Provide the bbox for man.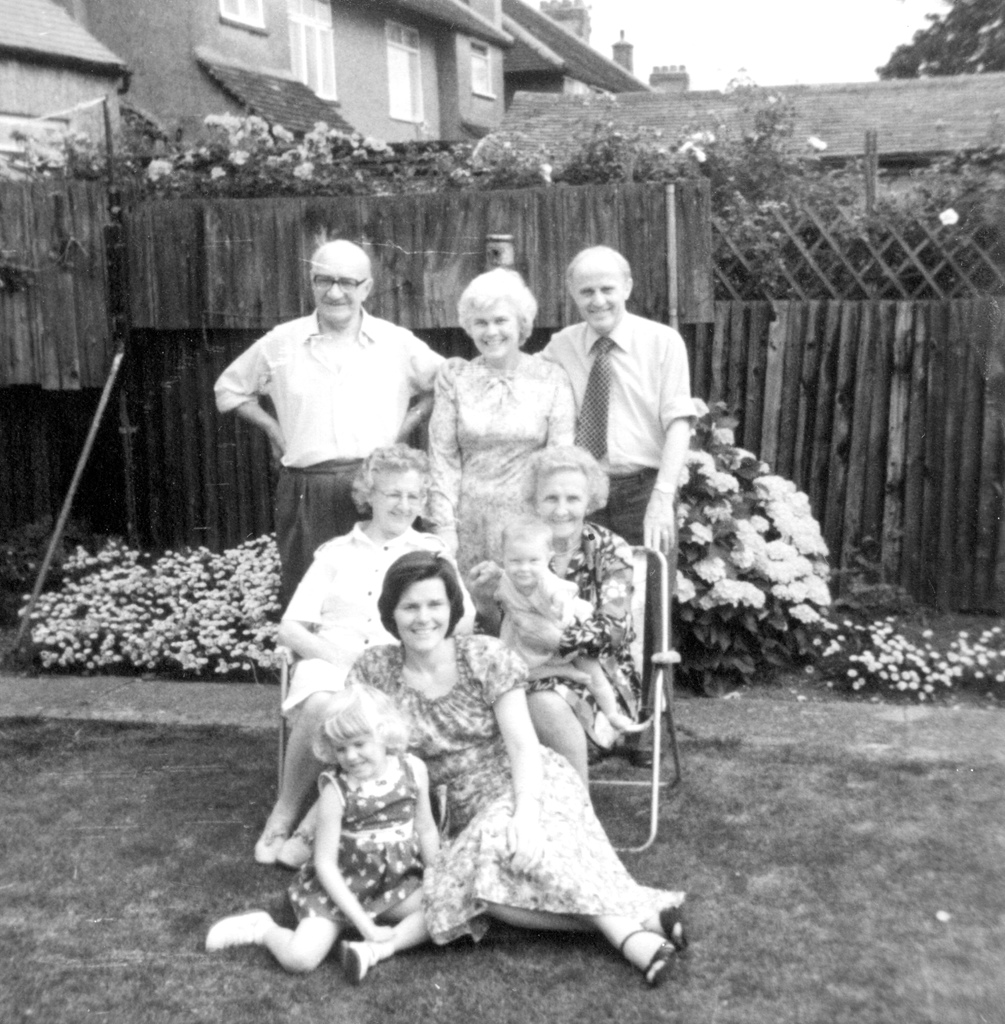
210 239 444 606.
